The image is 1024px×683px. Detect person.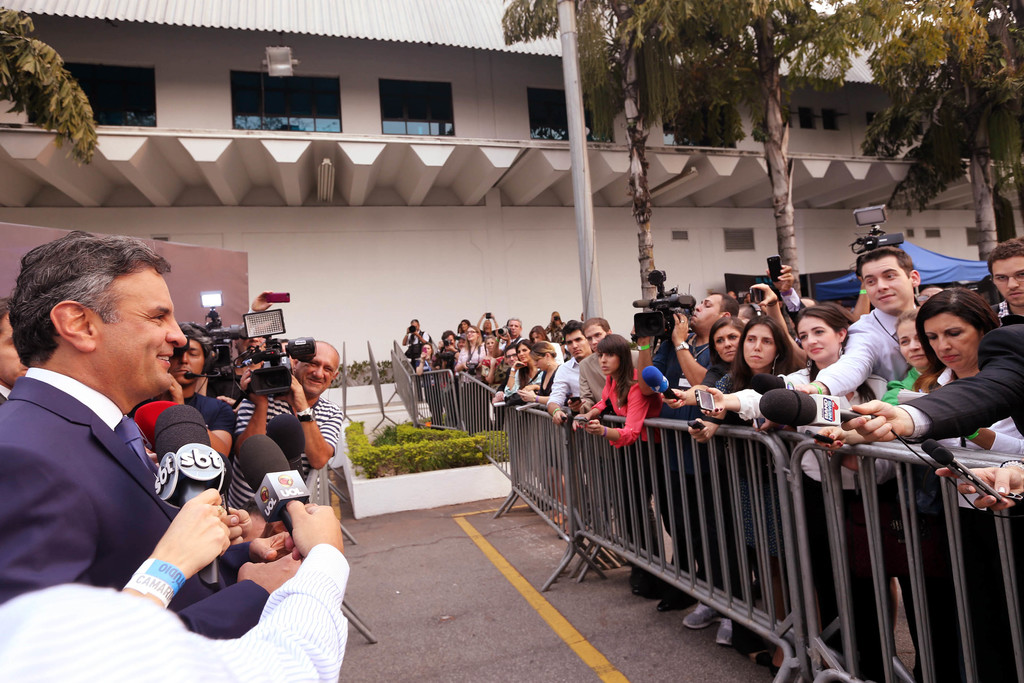
Detection: (left=490, top=318, right=527, bottom=355).
